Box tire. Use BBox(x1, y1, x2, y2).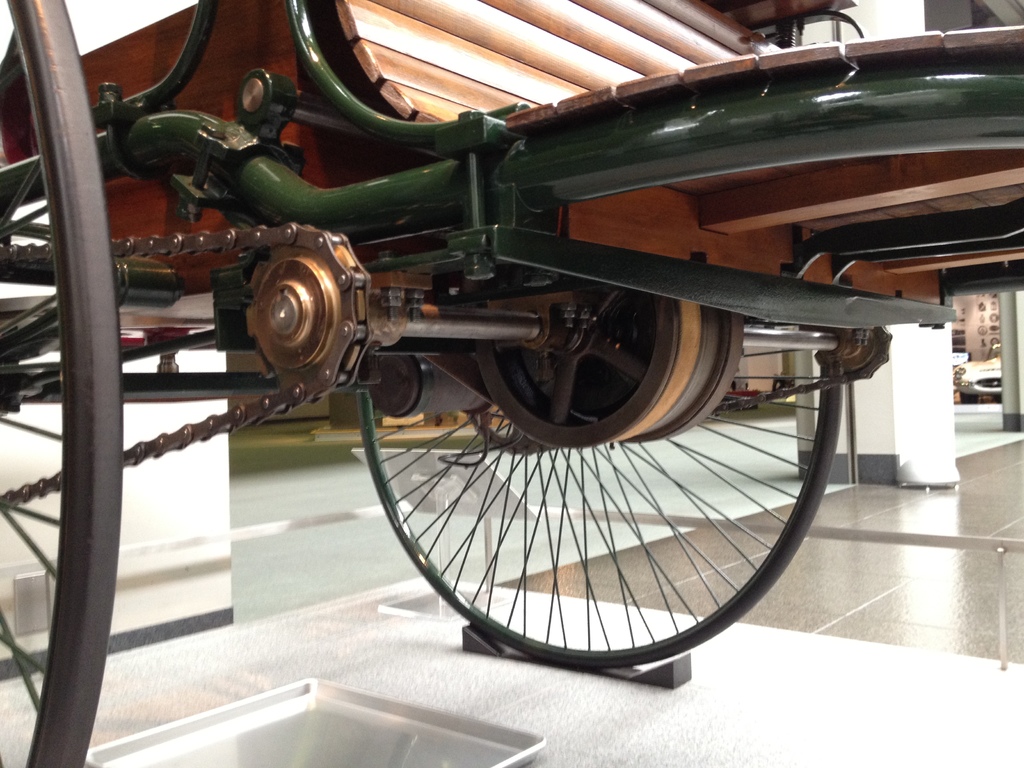
BBox(961, 394, 977, 403).
